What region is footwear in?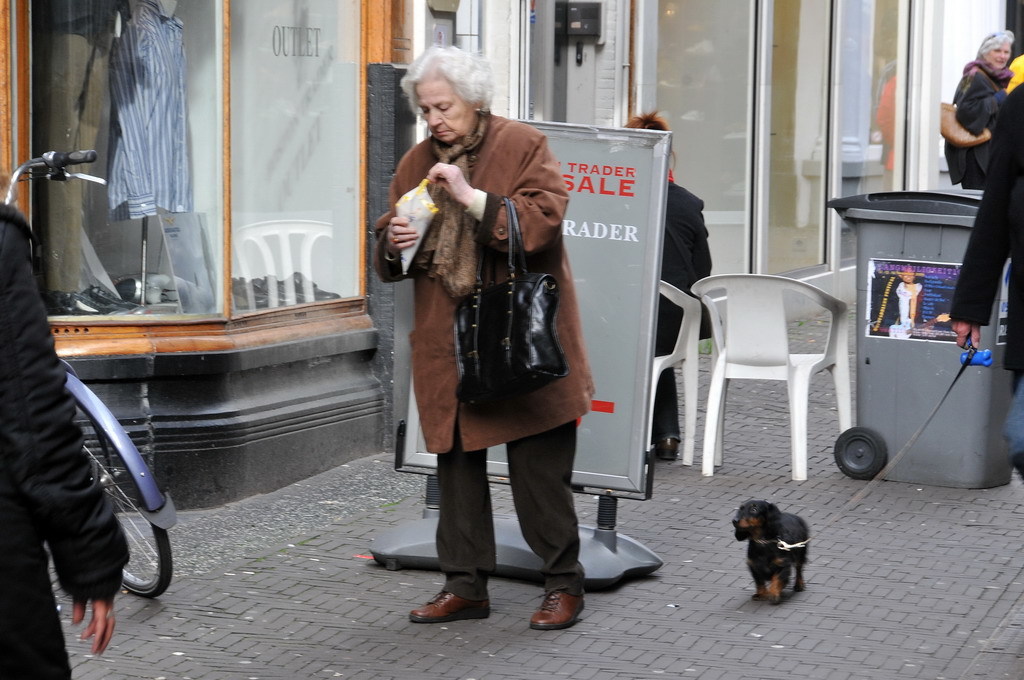
{"x1": 651, "y1": 433, "x2": 679, "y2": 461}.
